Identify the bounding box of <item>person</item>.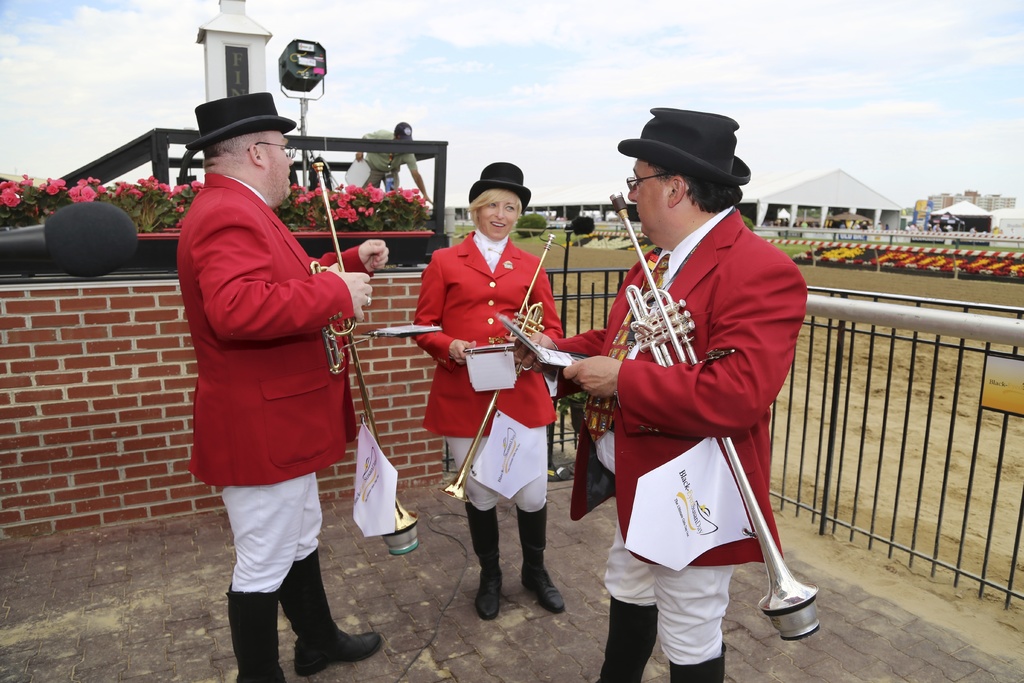
region(351, 110, 436, 206).
